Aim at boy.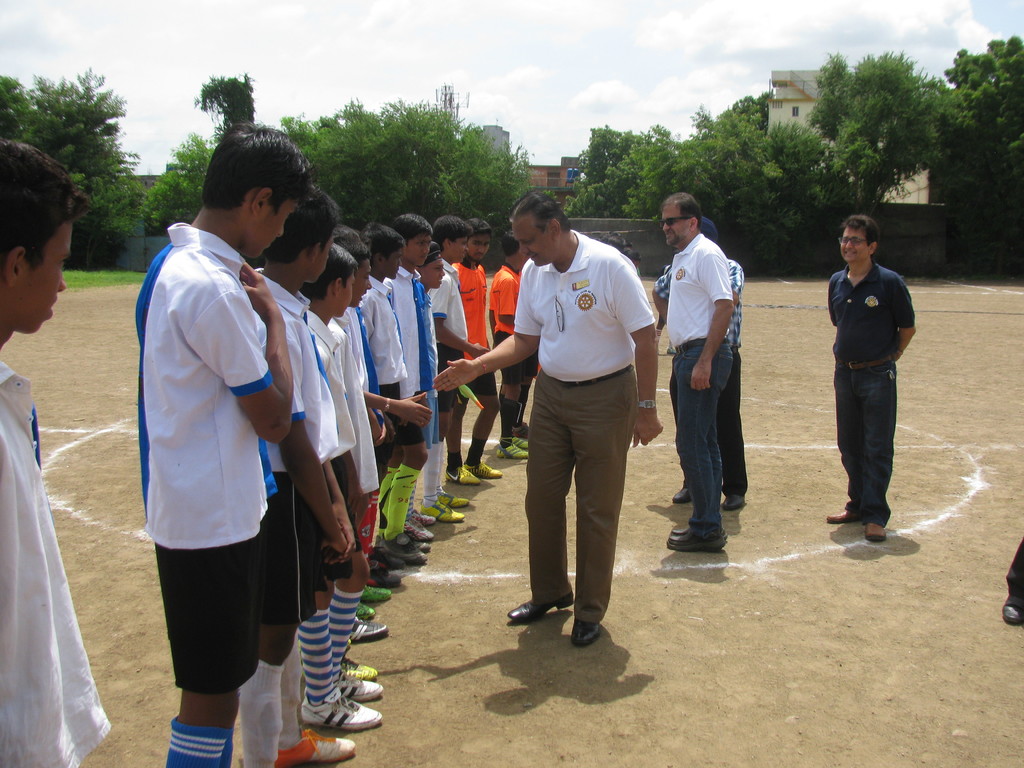
Aimed at detection(136, 118, 325, 767).
